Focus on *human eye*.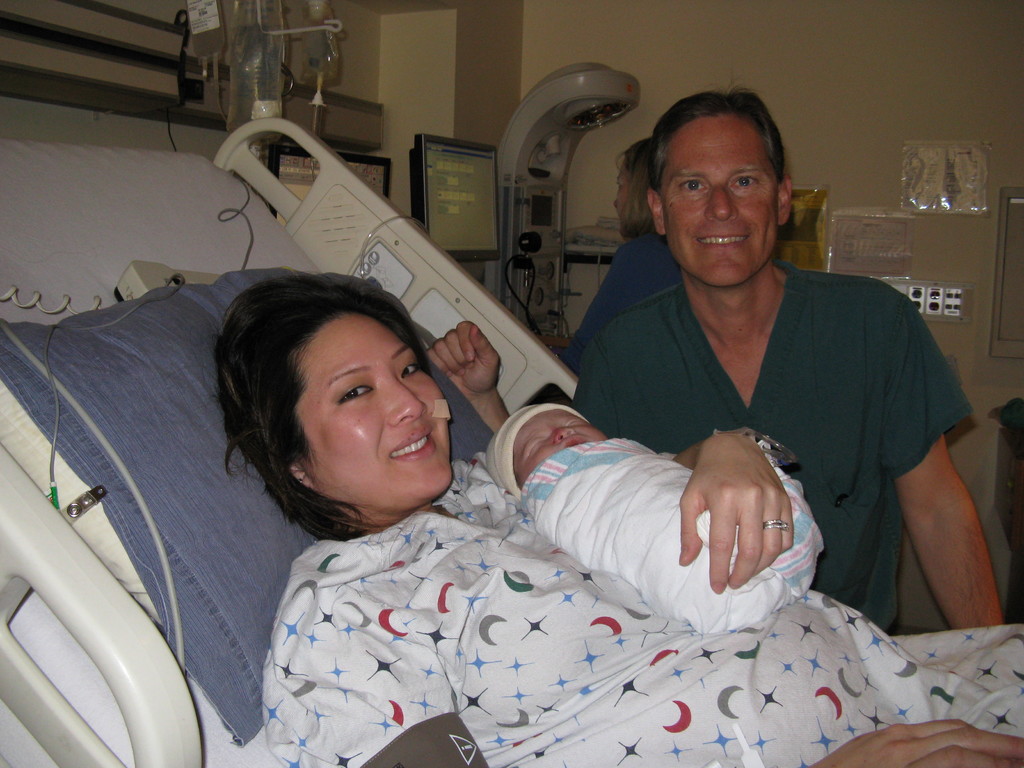
Focused at {"left": 673, "top": 173, "right": 708, "bottom": 196}.
